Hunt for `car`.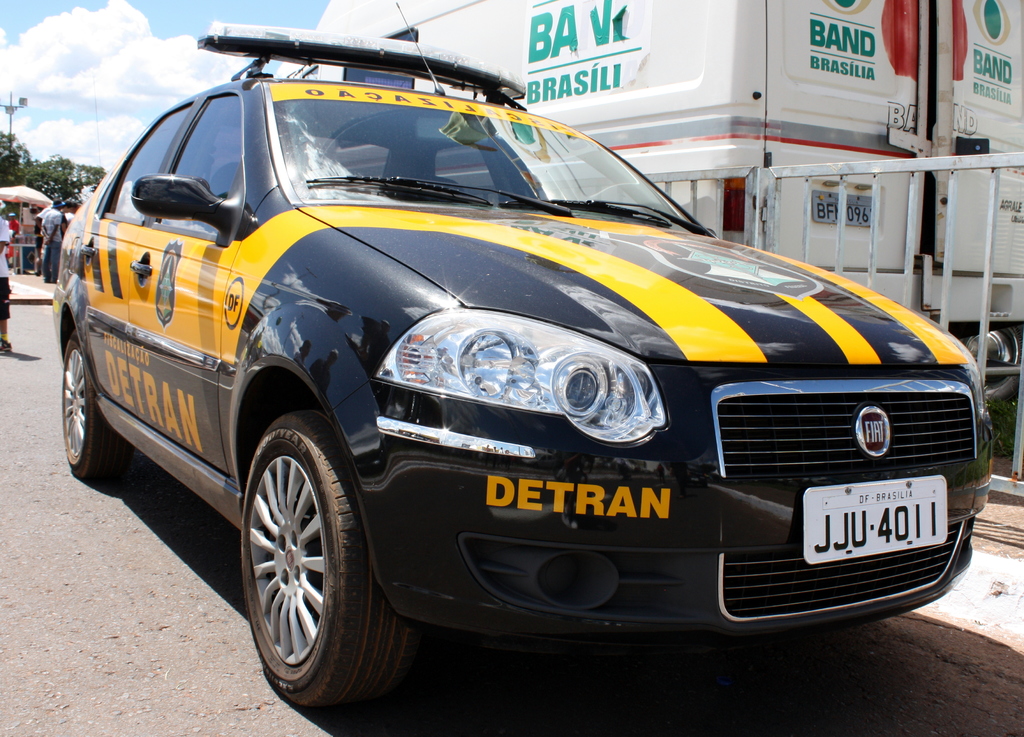
Hunted down at 55 0 997 709.
